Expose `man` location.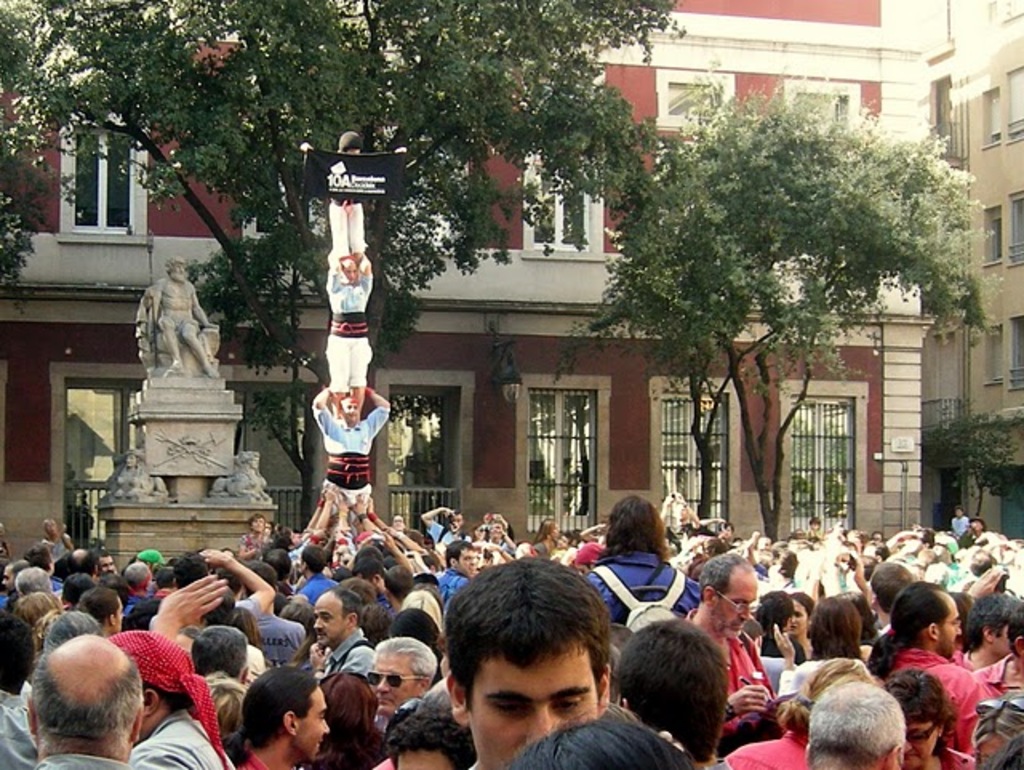
Exposed at 232 672 330 768.
